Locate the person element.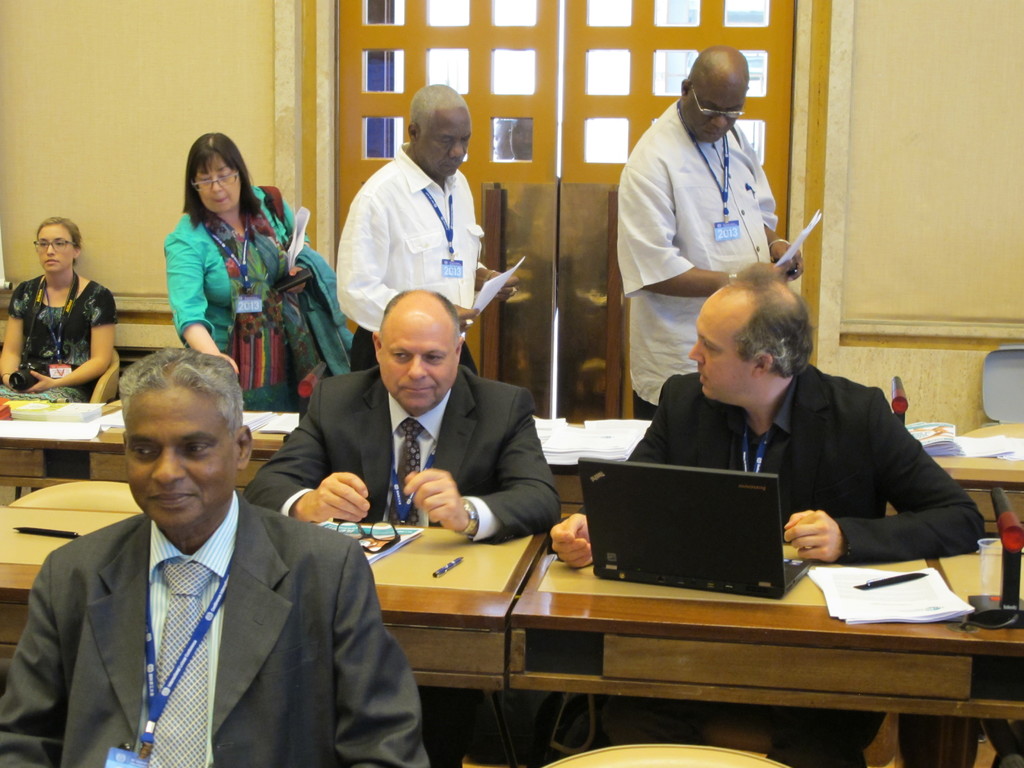
Element bbox: pyautogui.locateOnScreen(611, 251, 948, 606).
